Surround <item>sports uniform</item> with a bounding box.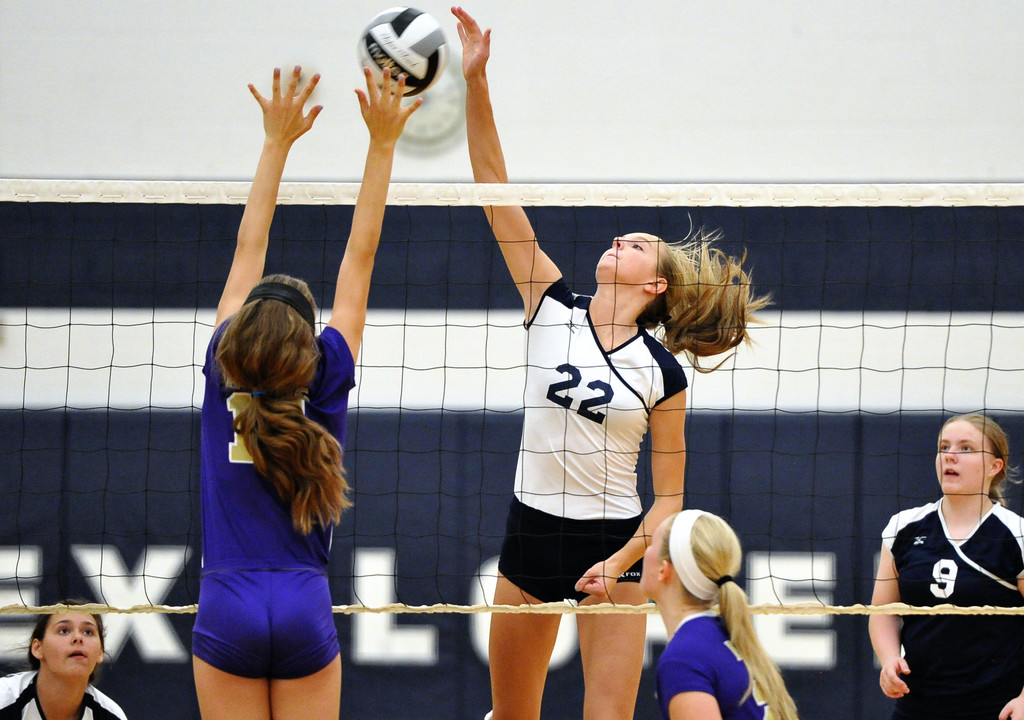
bbox(507, 271, 696, 609).
